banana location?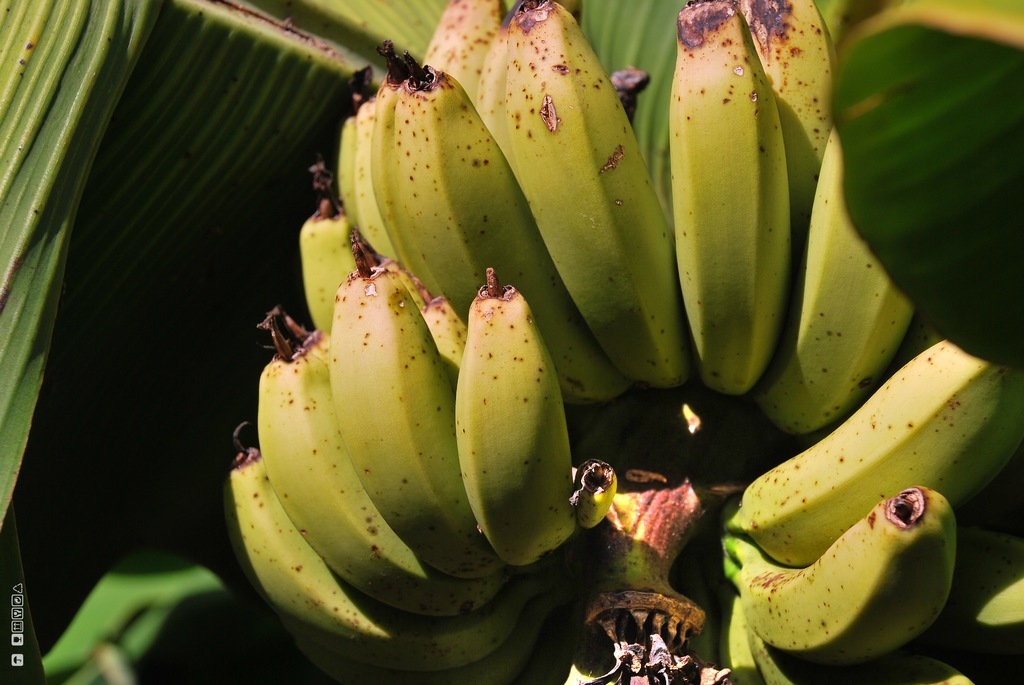
detection(186, 22, 1004, 649)
